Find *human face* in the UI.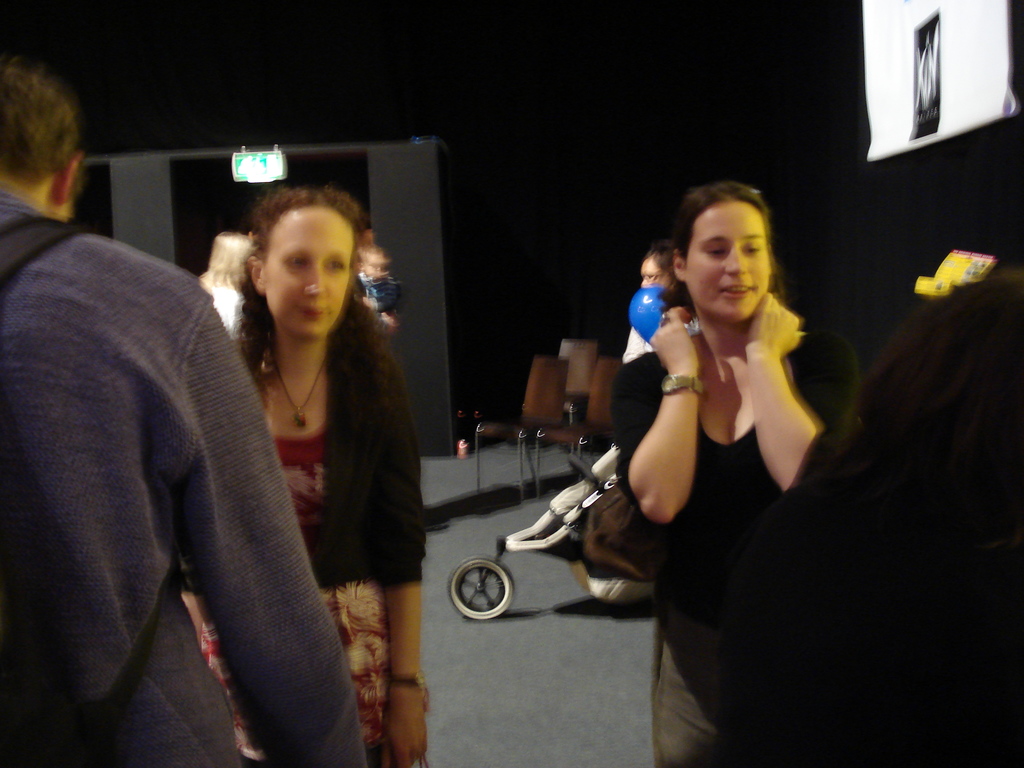
UI element at bbox(682, 205, 768, 317).
